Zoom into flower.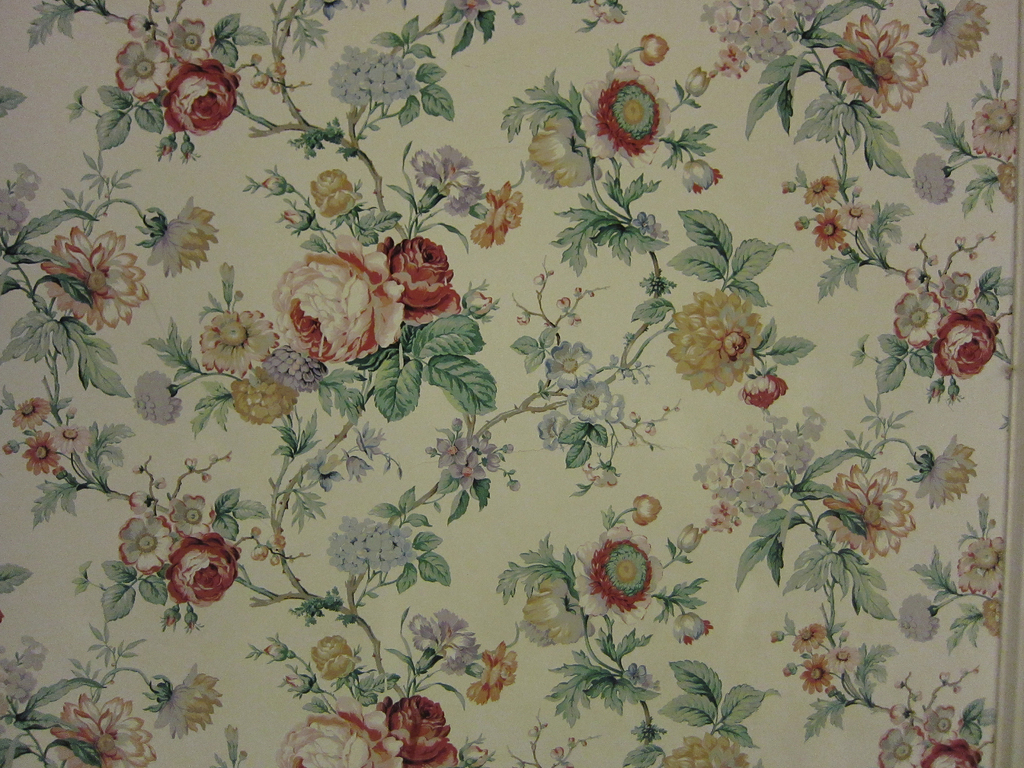
Zoom target: x1=308, y1=0, x2=356, y2=17.
